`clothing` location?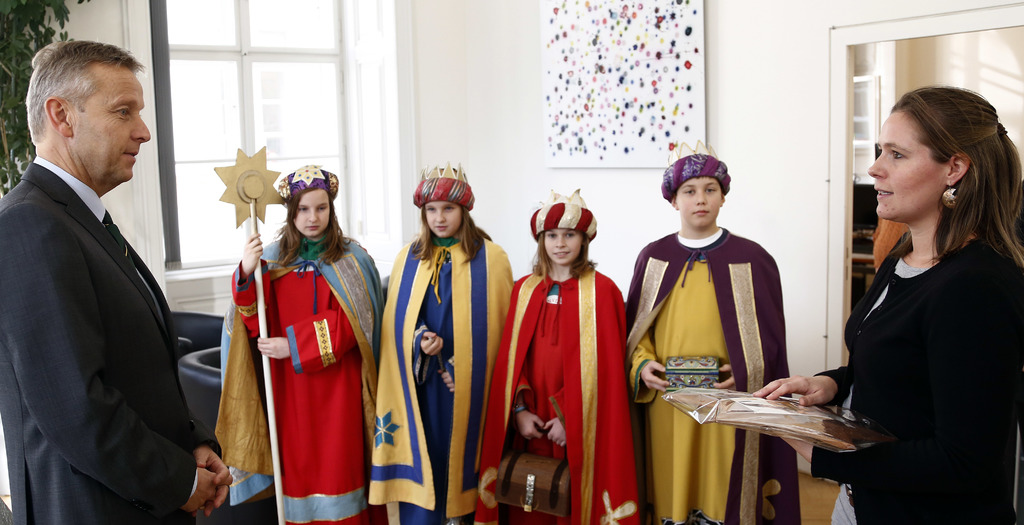
left=483, top=263, right=653, bottom=524
